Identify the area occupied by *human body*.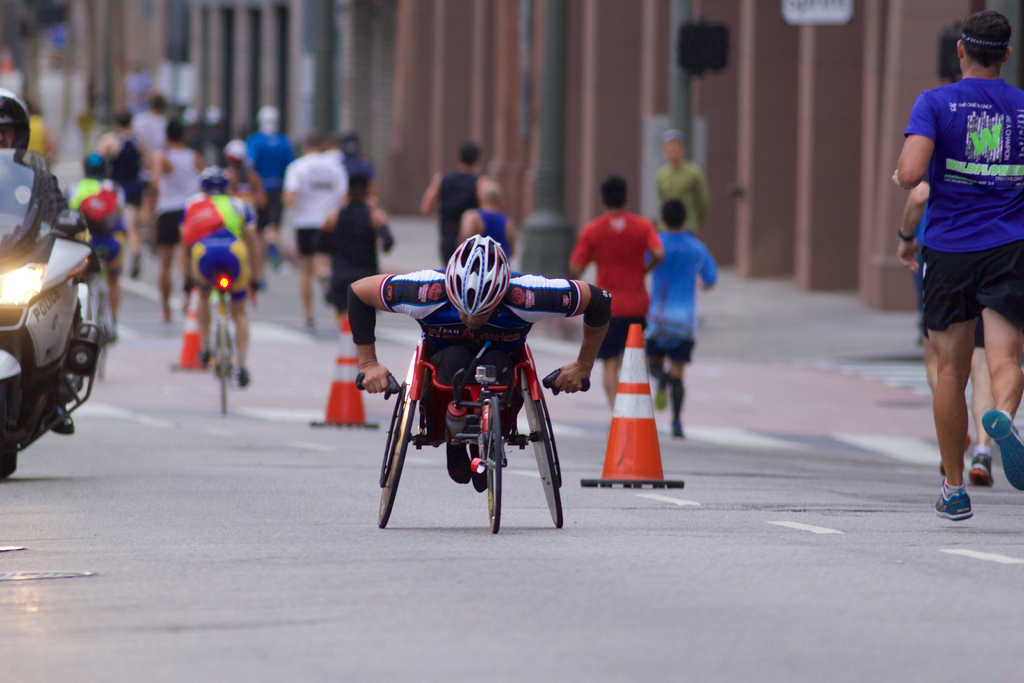
Area: (68,155,141,325).
